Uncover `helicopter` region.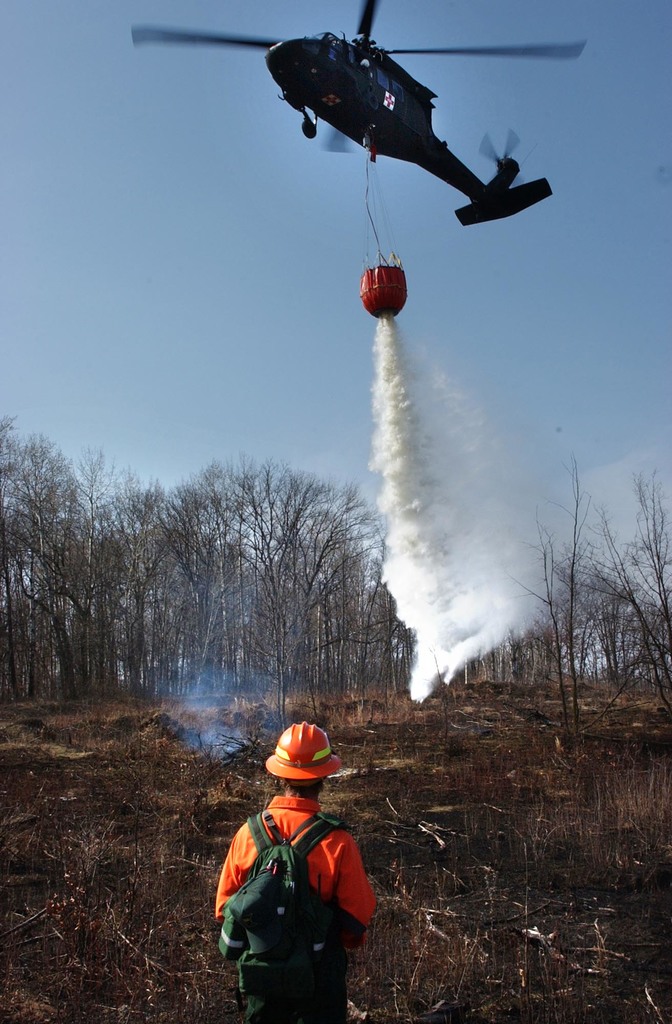
Uncovered: <region>129, 0, 585, 219</region>.
